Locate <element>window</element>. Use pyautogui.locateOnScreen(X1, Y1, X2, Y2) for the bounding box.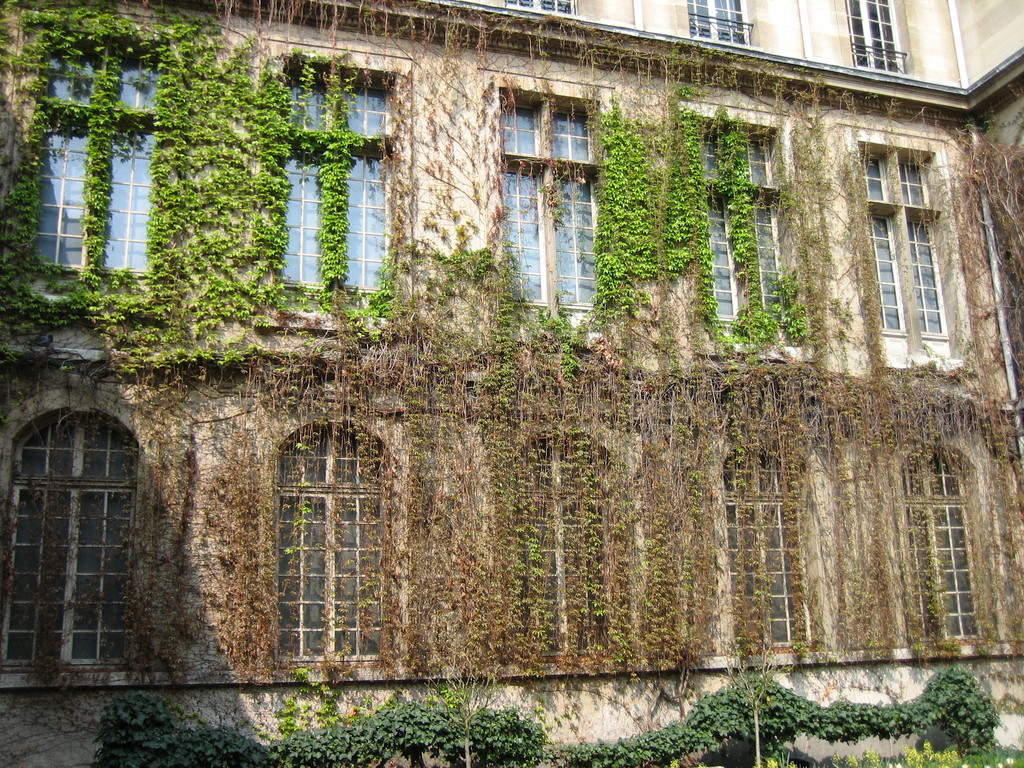
pyautogui.locateOnScreen(0, 388, 145, 672).
